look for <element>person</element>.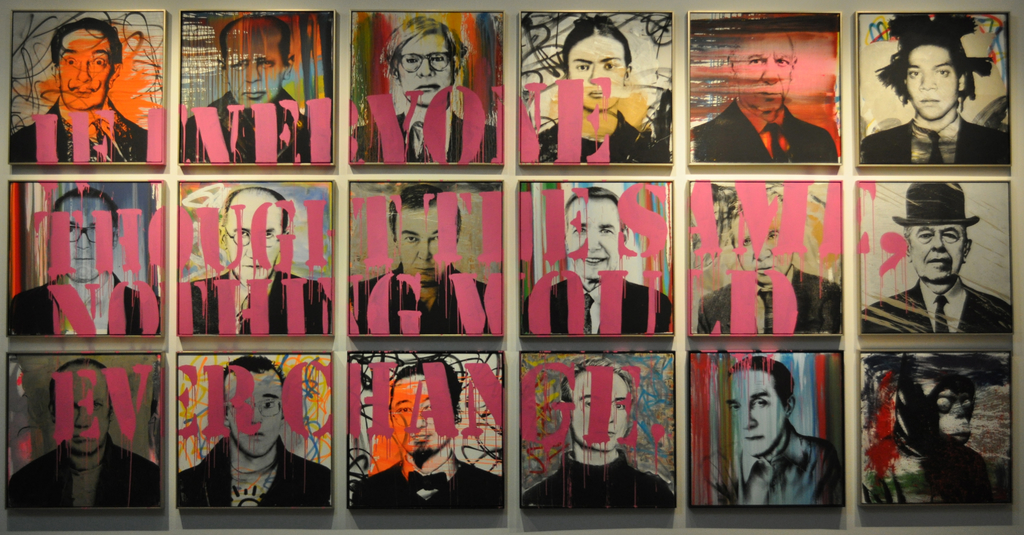
Found: x1=353 y1=179 x2=492 y2=333.
